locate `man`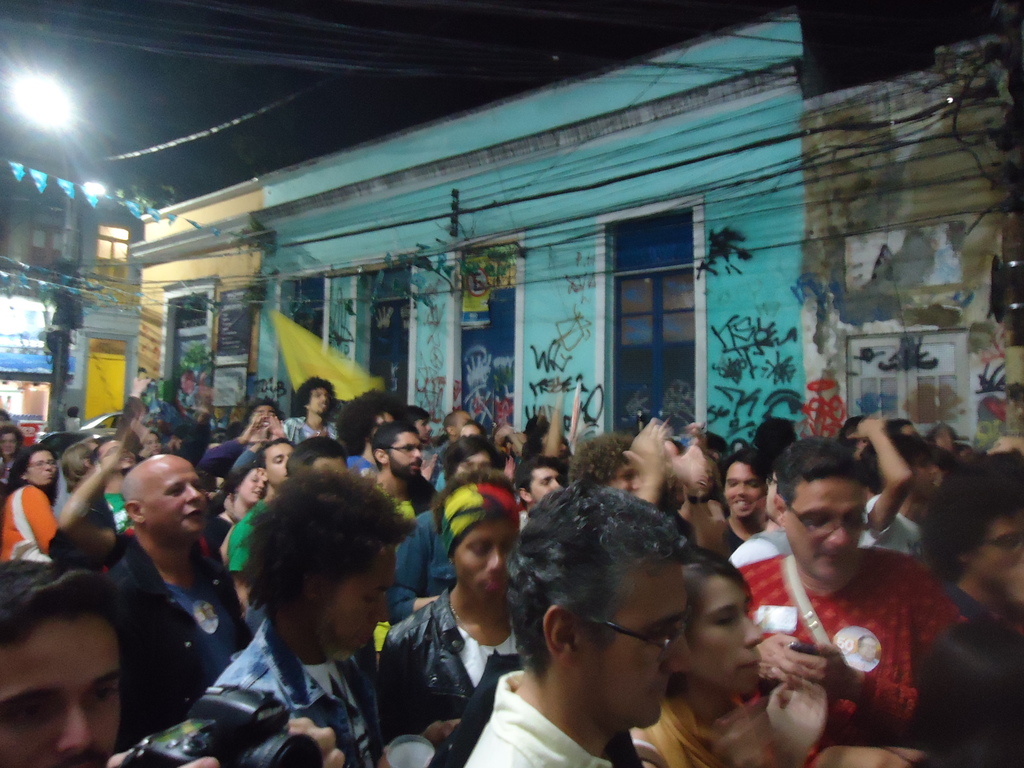
<bbox>342, 383, 397, 482</bbox>
